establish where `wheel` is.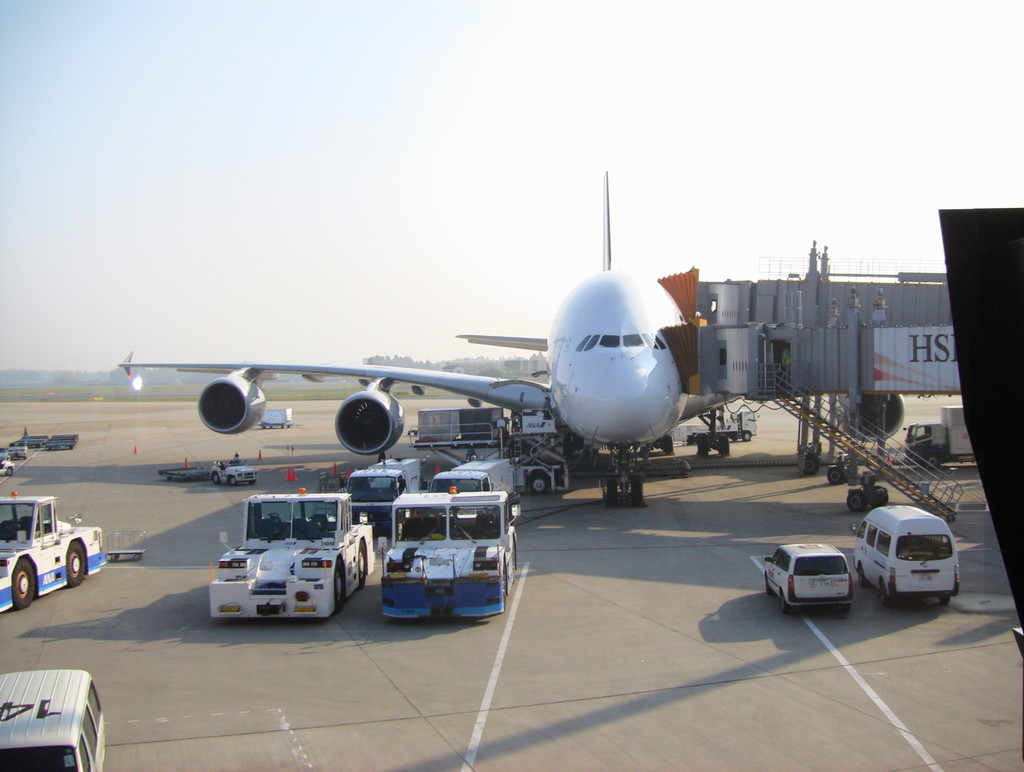
Established at (left=926, top=455, right=941, bottom=468).
